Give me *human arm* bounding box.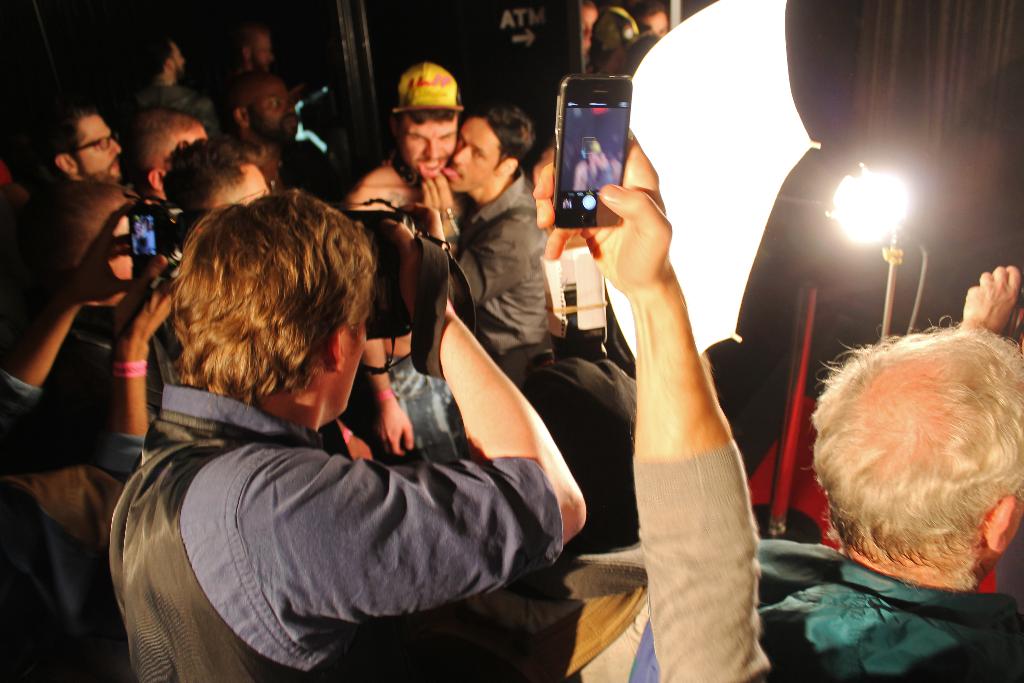
l=524, t=142, r=773, b=682.
